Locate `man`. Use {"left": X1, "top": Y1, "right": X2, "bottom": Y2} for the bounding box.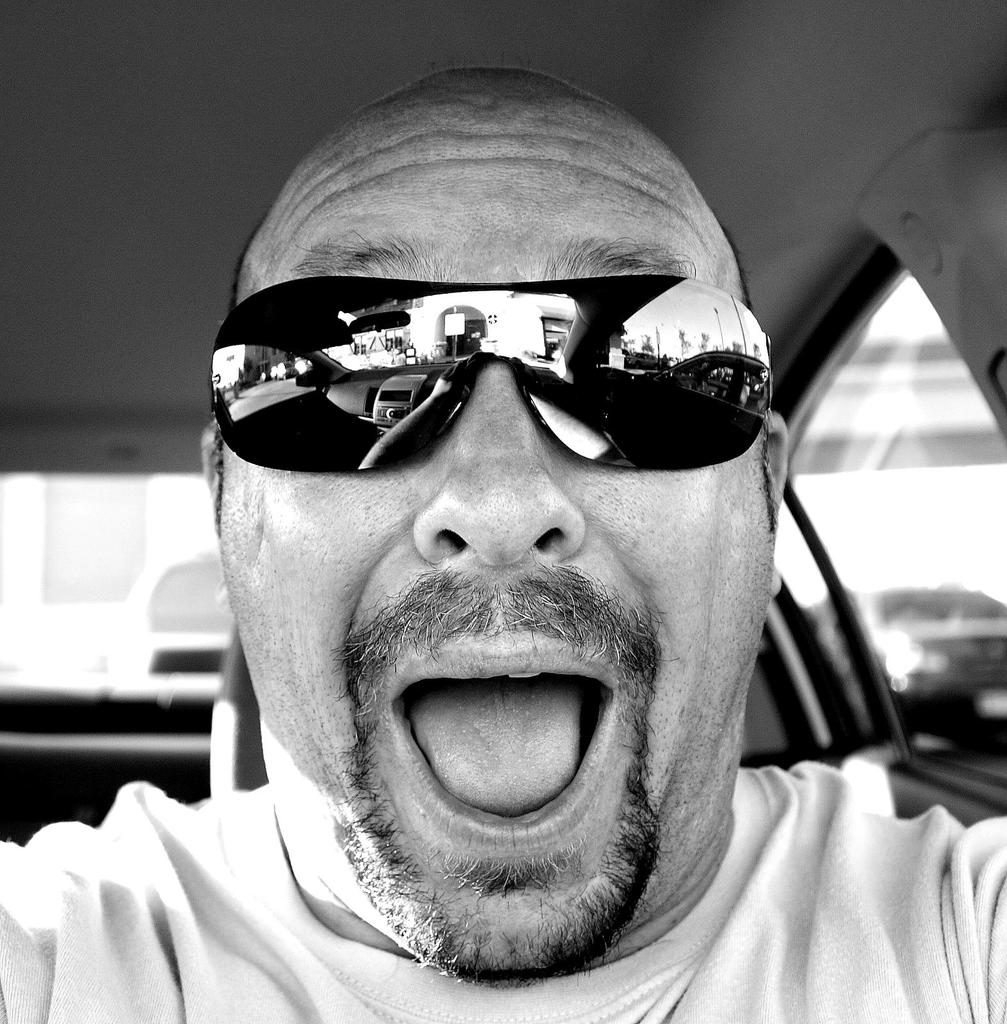
{"left": 52, "top": 74, "right": 970, "bottom": 1023}.
